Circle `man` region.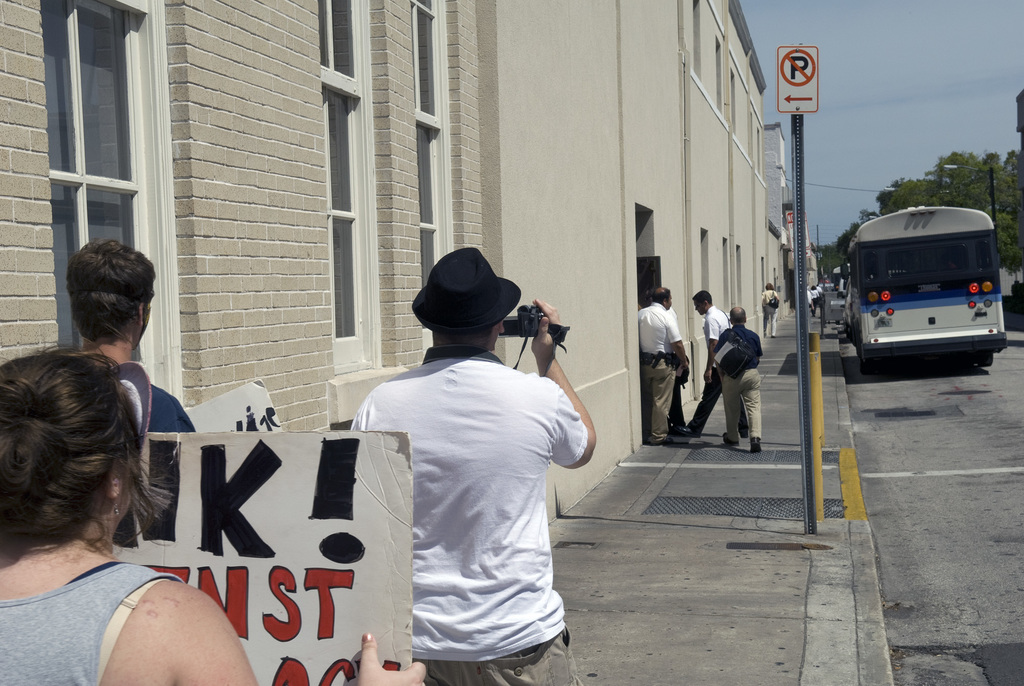
Region: bbox=[757, 279, 780, 335].
